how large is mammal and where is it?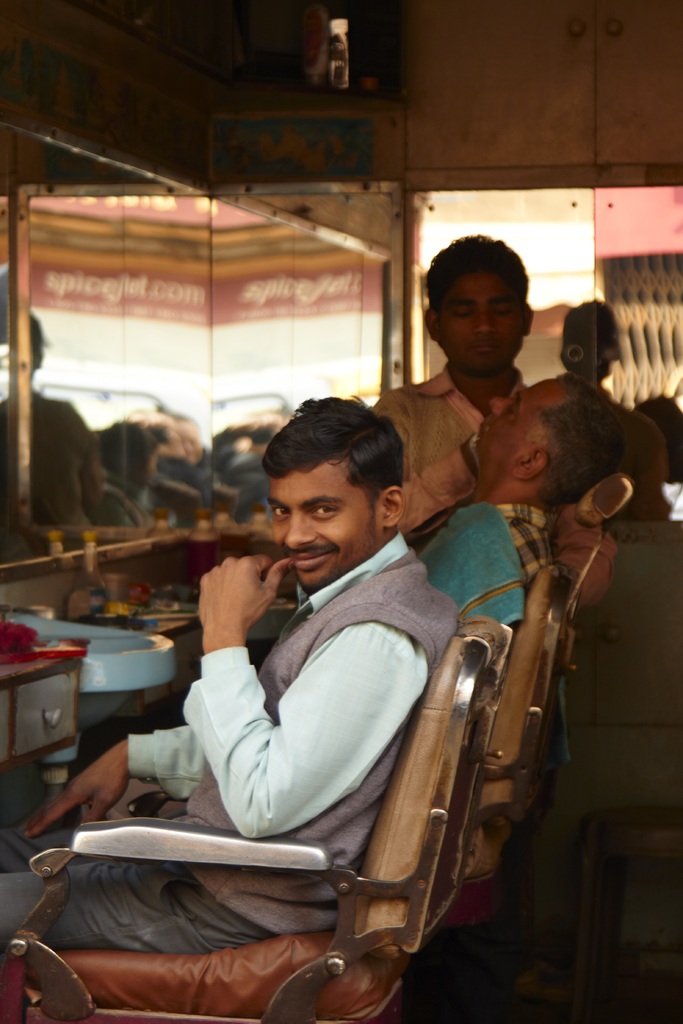
Bounding box: pyautogui.locateOnScreen(67, 369, 630, 785).
